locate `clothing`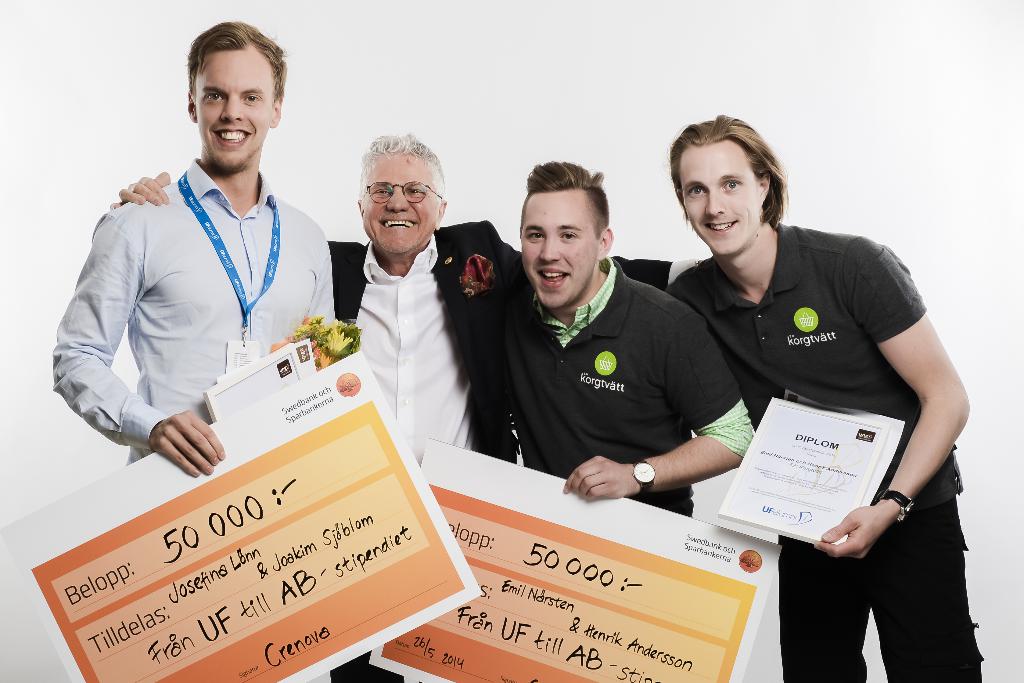
locate(662, 224, 991, 682)
